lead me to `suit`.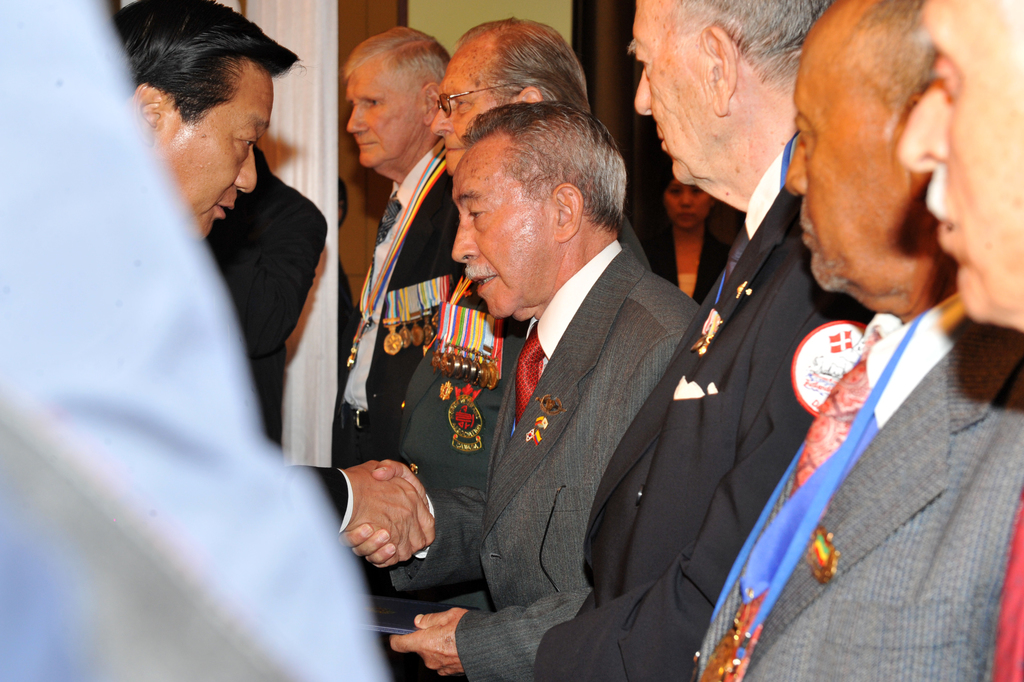
Lead to <bbox>291, 462, 358, 534</bbox>.
